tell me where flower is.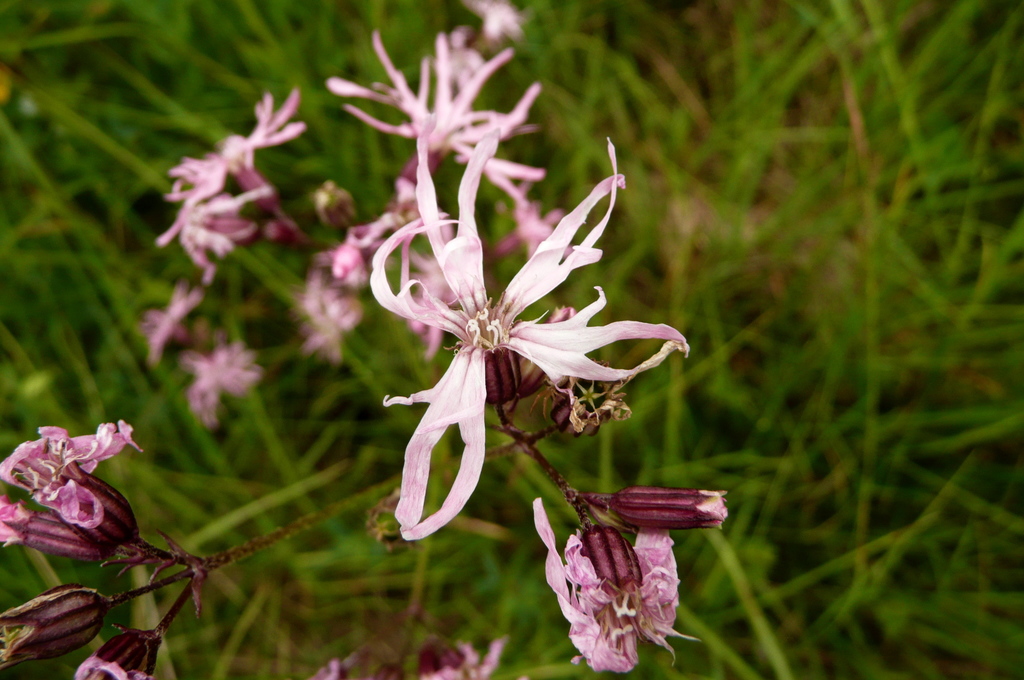
flower is at bbox=(0, 577, 113, 668).
